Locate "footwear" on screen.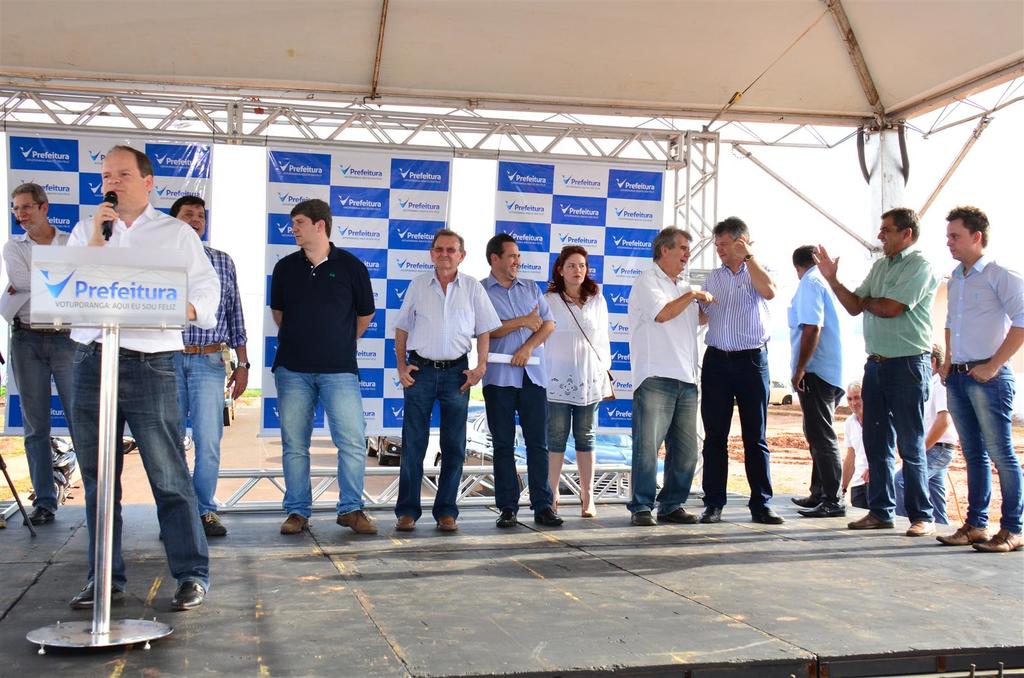
On screen at x1=72, y1=584, x2=122, y2=608.
